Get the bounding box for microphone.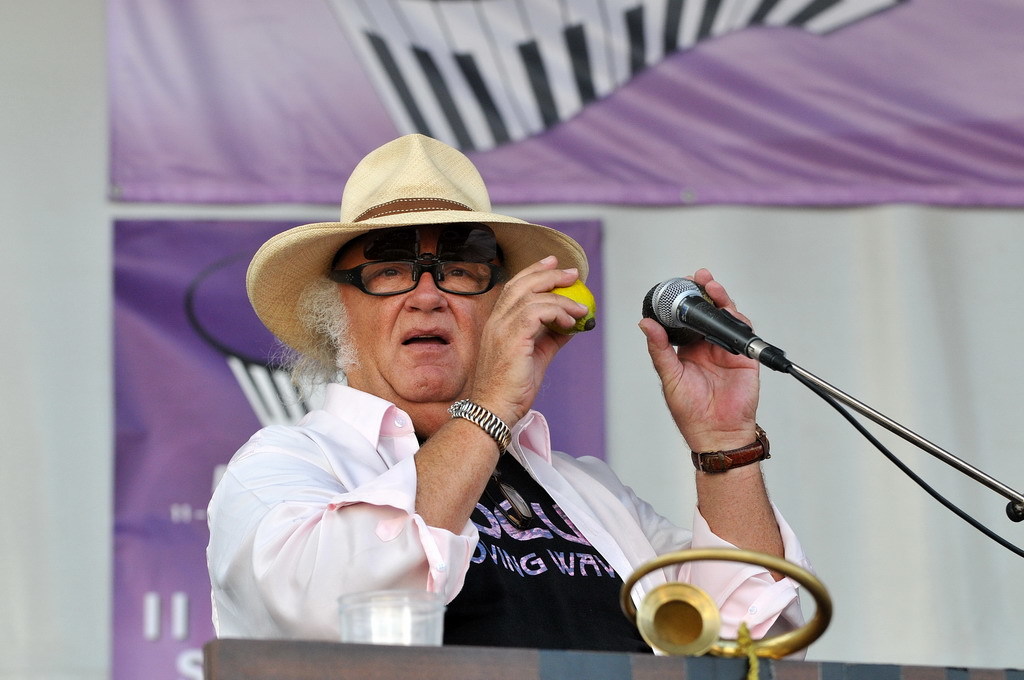
x1=650 y1=275 x2=789 y2=371.
